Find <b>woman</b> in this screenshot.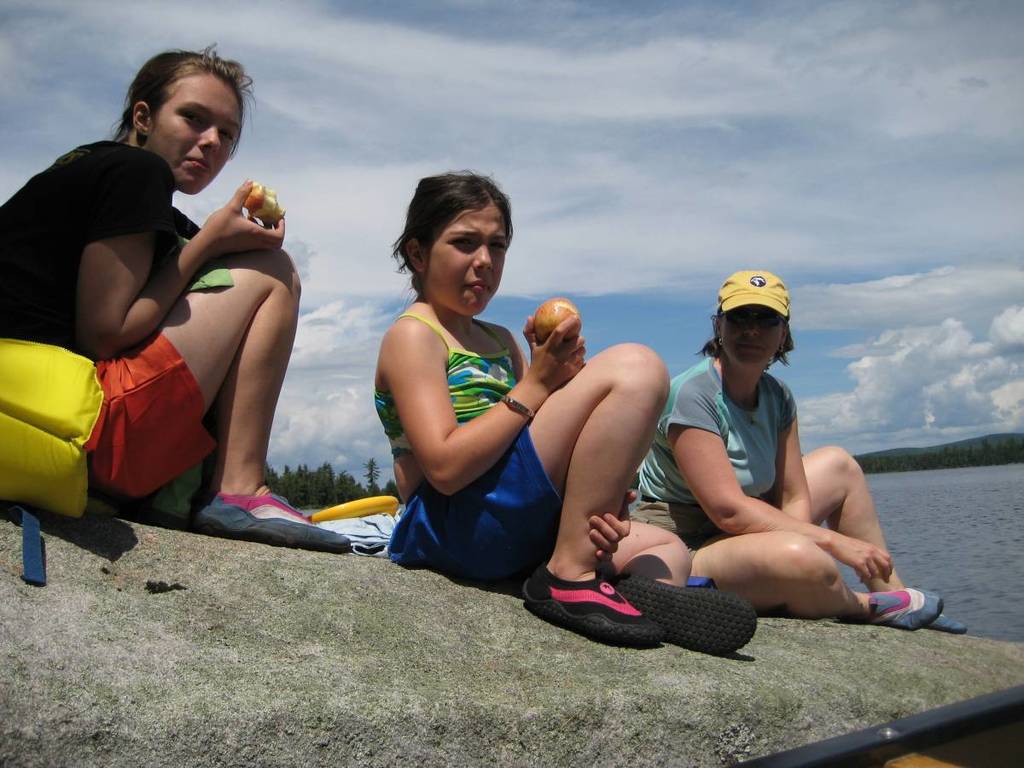
The bounding box for <b>woman</b> is rect(626, 258, 969, 634).
